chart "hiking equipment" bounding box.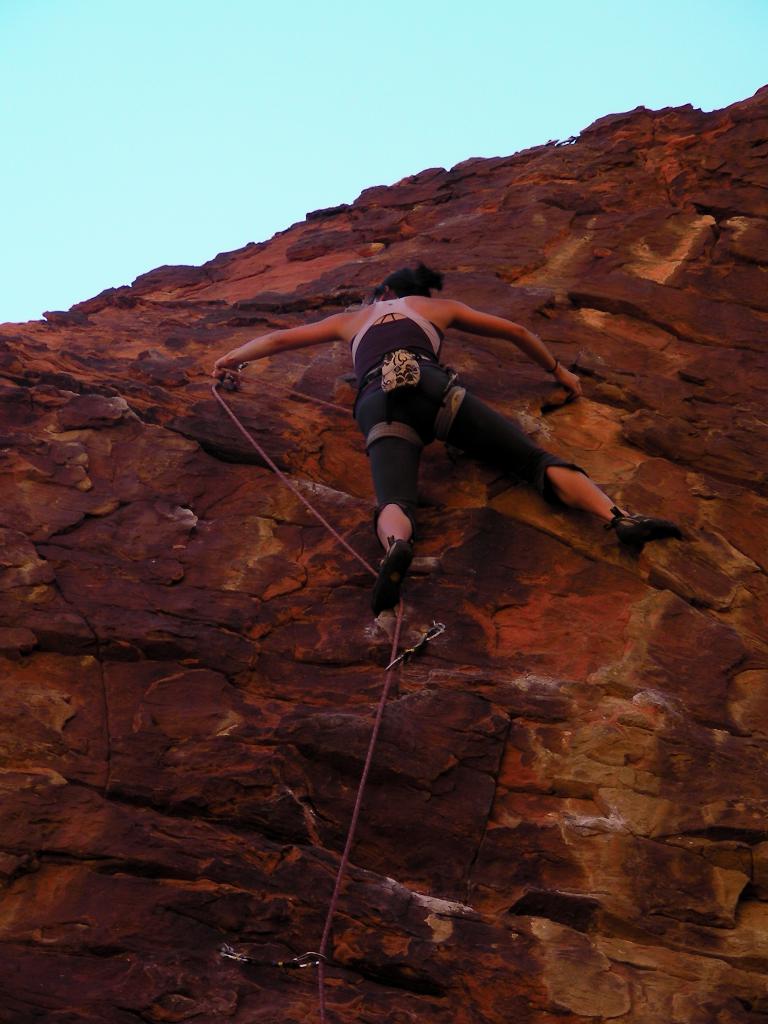
Charted: [x1=611, y1=506, x2=684, y2=551].
